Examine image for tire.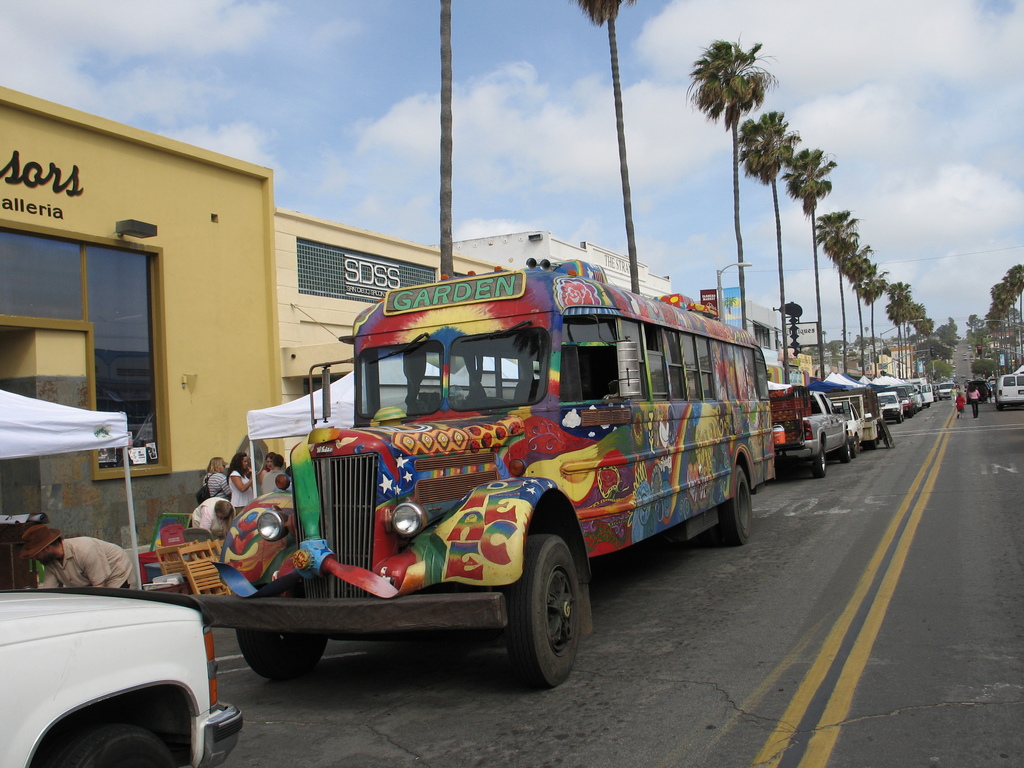
Examination result: 484:524:589:694.
